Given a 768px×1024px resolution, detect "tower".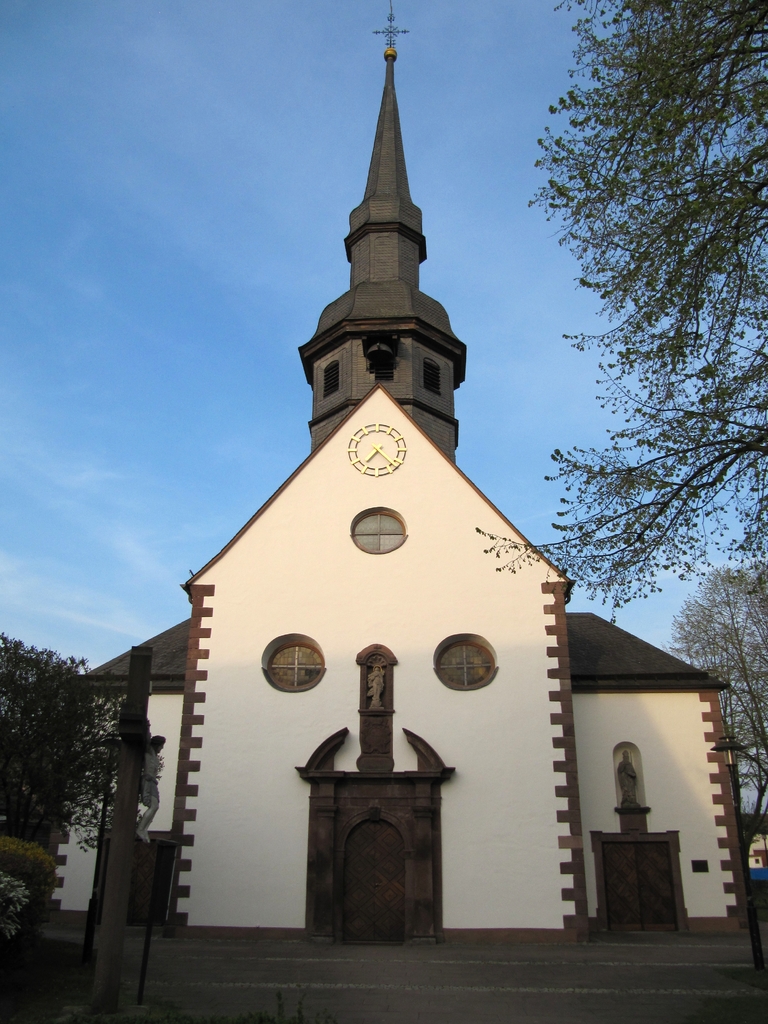
pyautogui.locateOnScreen(320, 15, 449, 451).
